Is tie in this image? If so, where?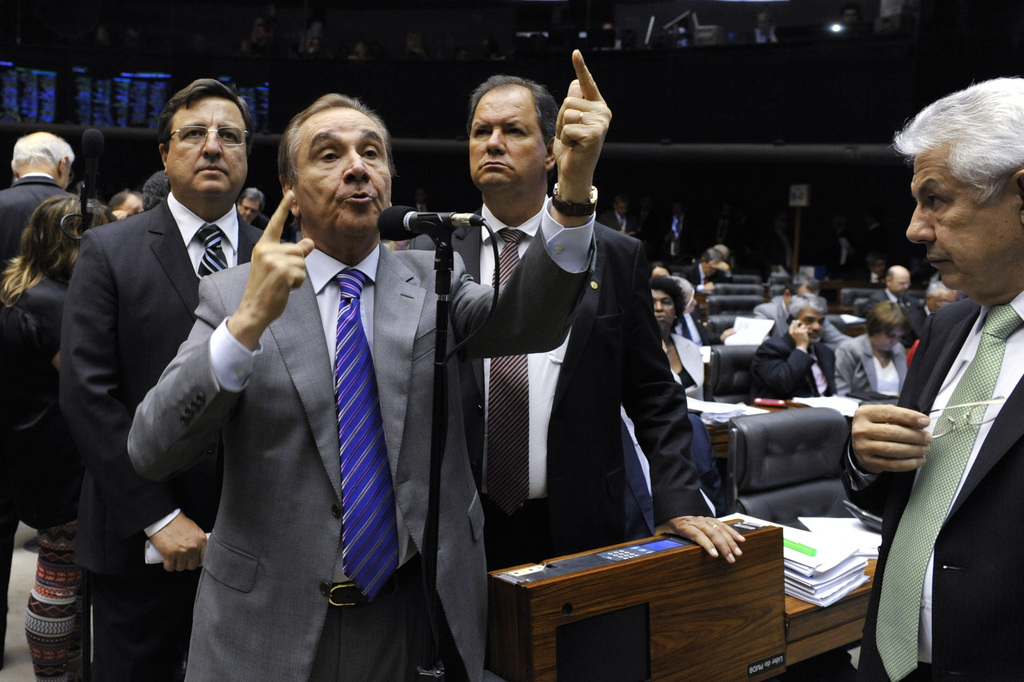
Yes, at [489, 222, 524, 521].
